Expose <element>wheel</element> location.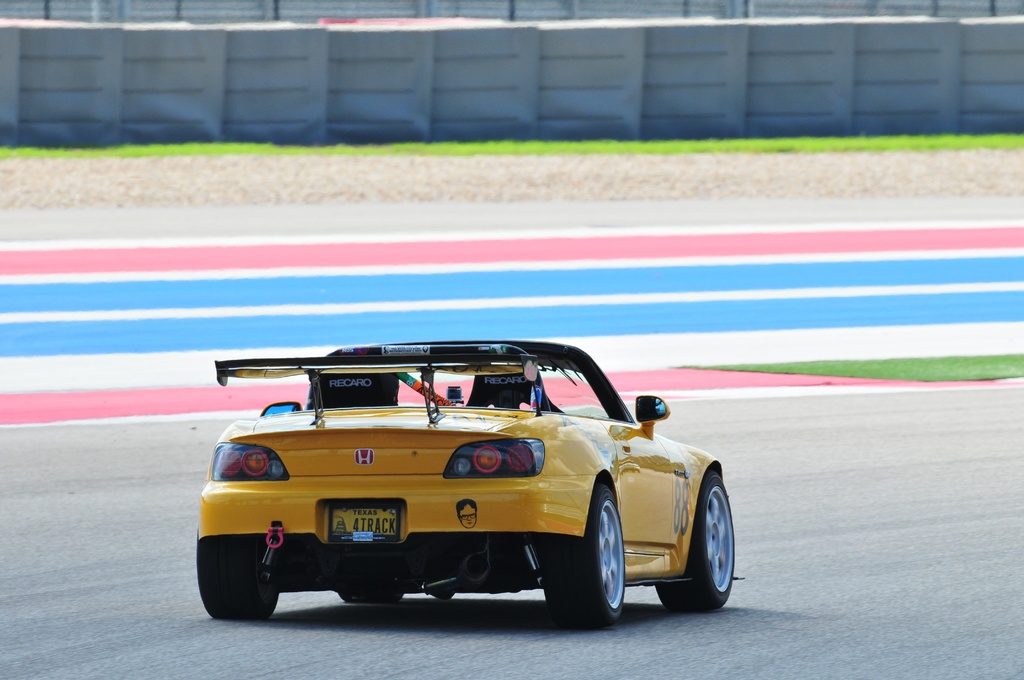
Exposed at x1=338 y1=590 x2=400 y2=603.
